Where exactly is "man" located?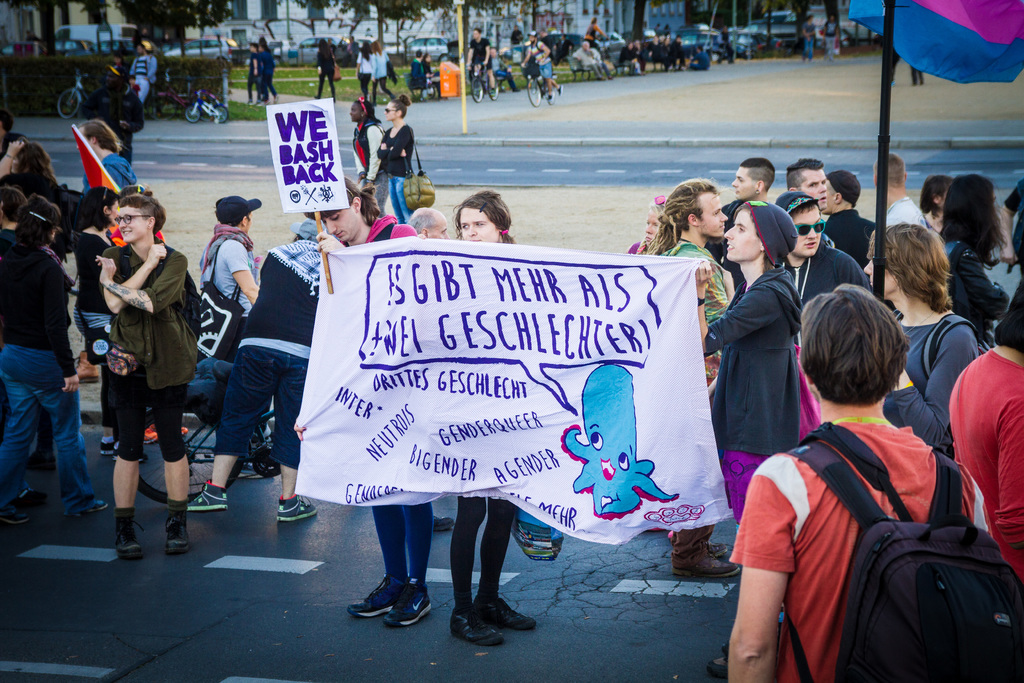
Its bounding box is l=742, t=309, r=1018, b=682.
